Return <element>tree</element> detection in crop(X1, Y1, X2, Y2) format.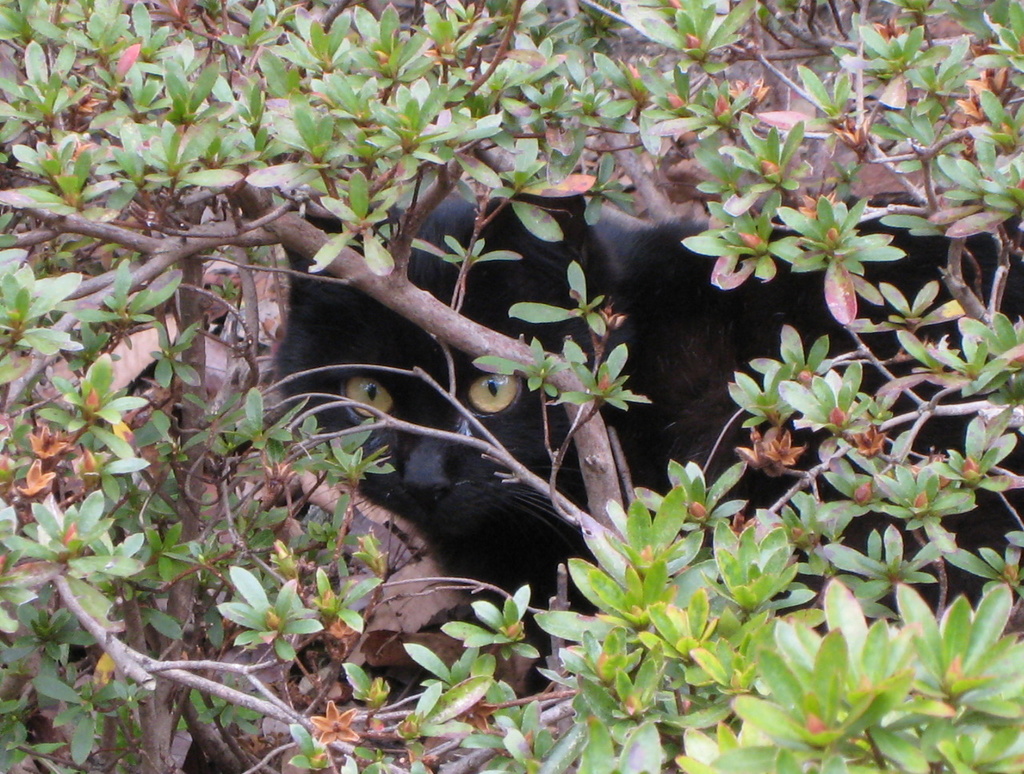
crop(0, 0, 1022, 772).
